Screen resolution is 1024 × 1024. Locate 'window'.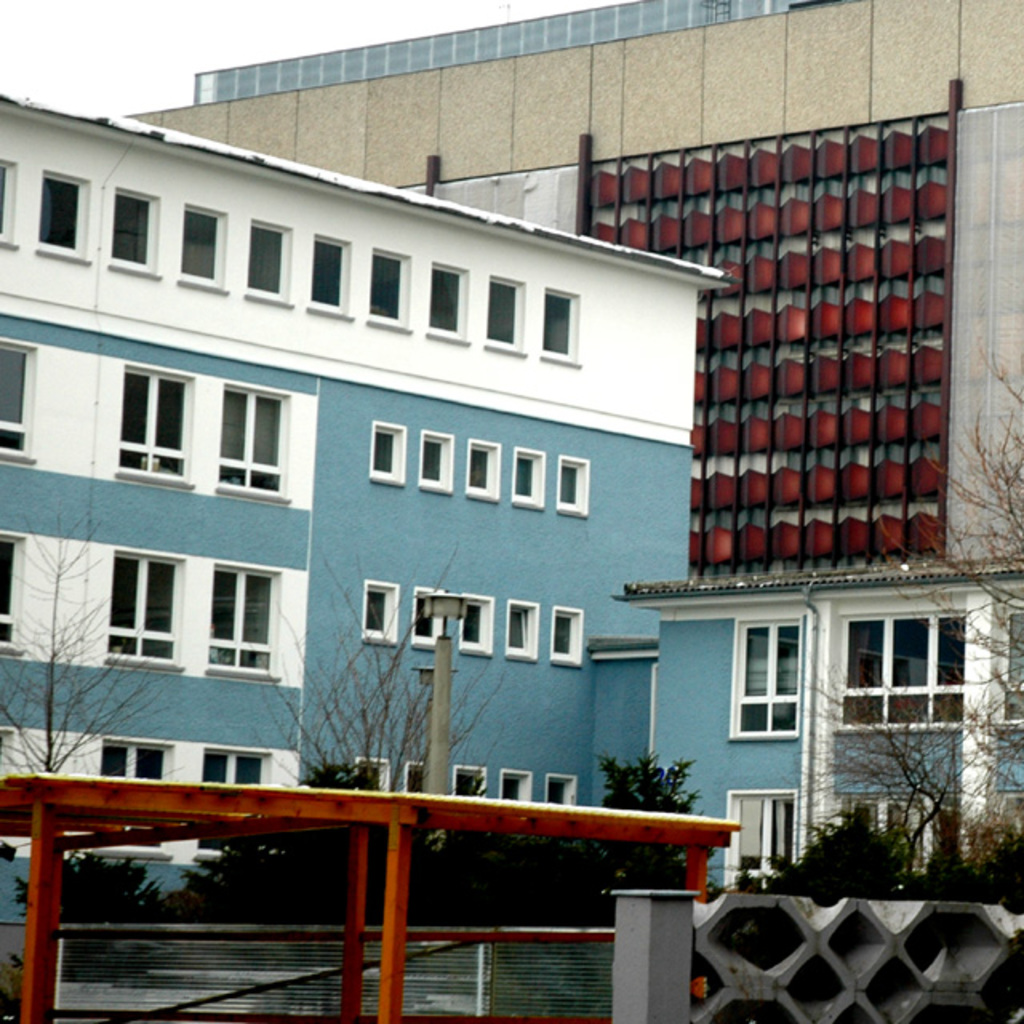
(405,762,426,797).
